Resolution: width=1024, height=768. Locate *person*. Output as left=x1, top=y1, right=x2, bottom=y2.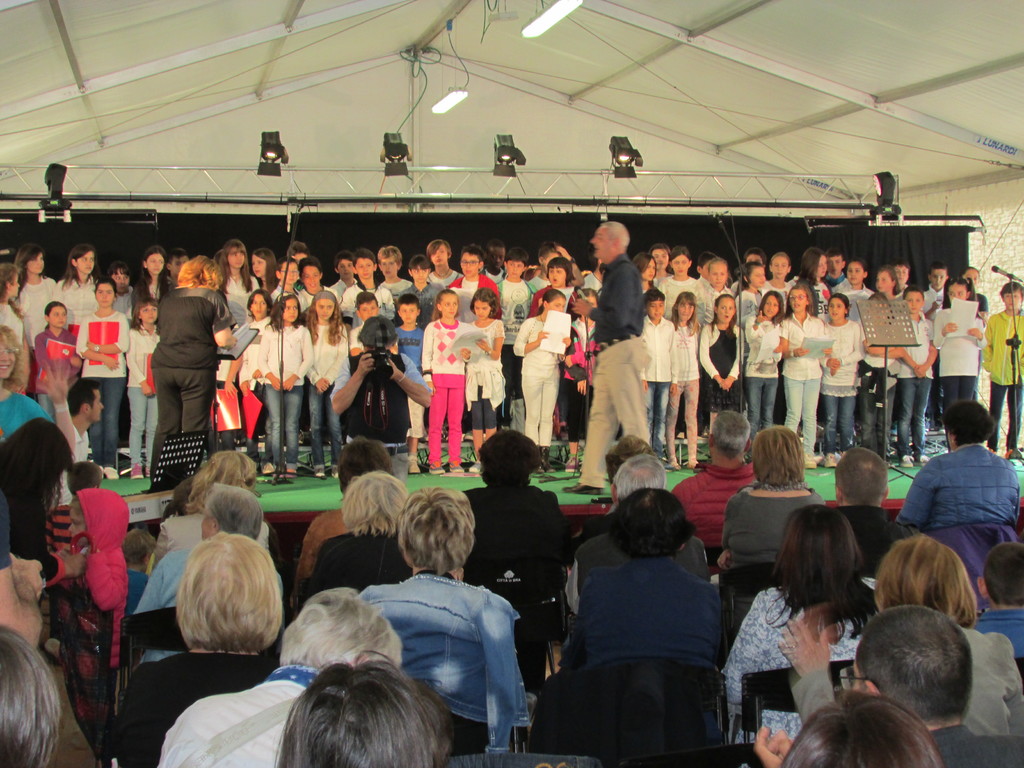
left=838, top=260, right=868, bottom=309.
